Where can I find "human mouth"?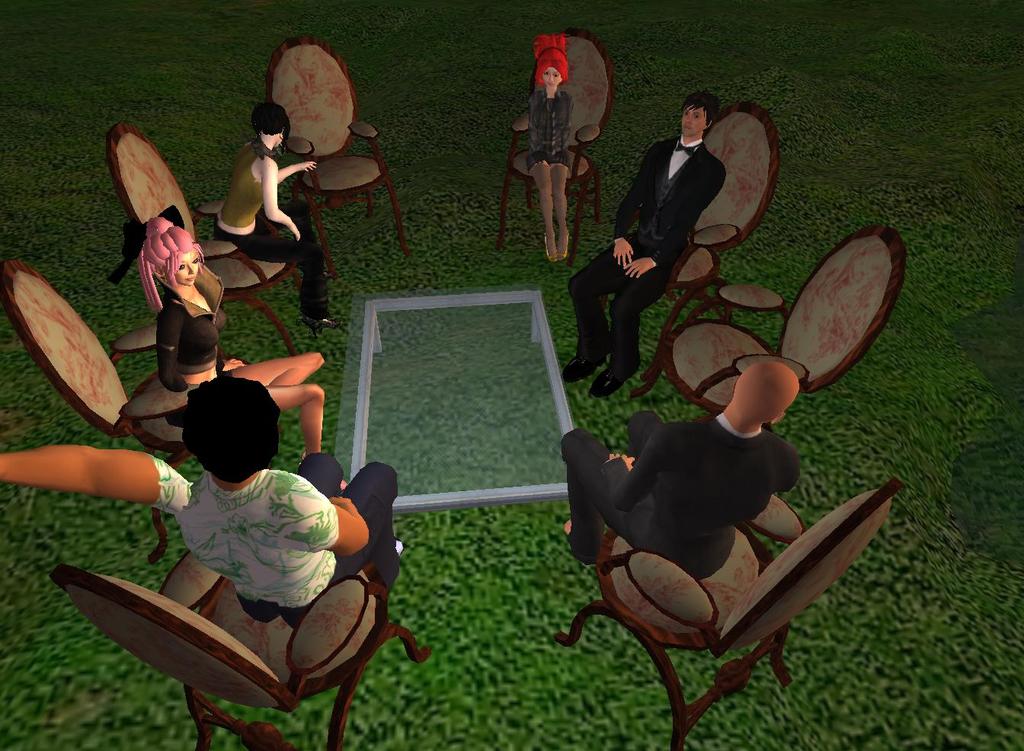
You can find it at [left=684, top=123, right=693, bottom=133].
